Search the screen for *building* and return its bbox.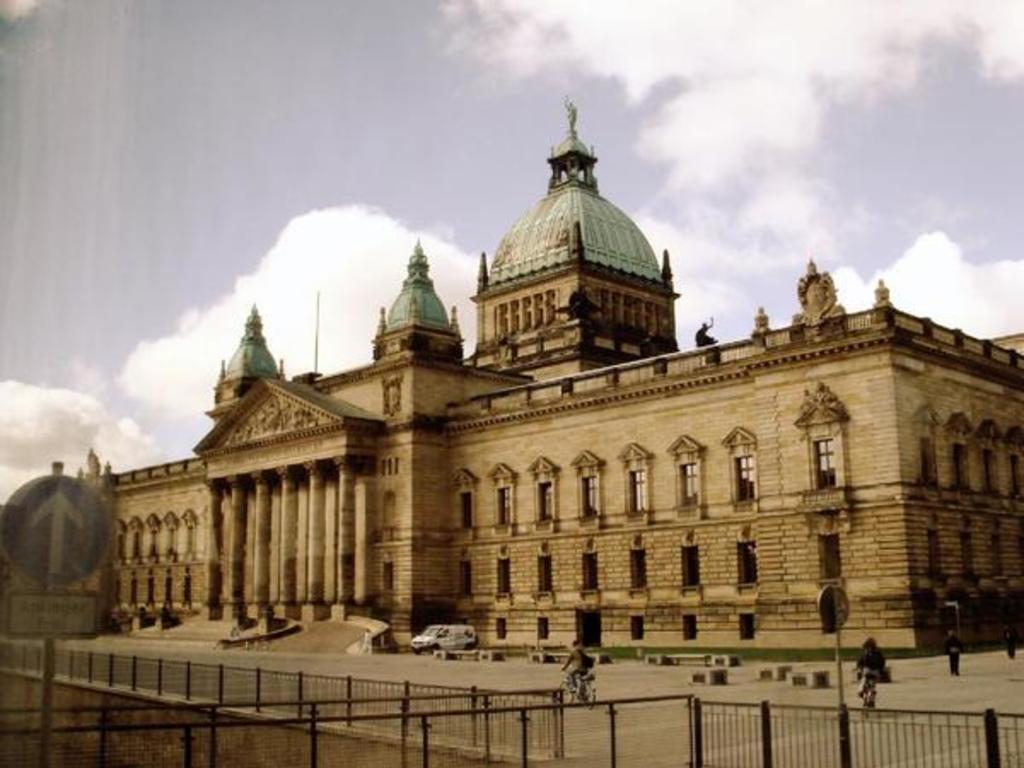
Found: 0 99 1022 655.
